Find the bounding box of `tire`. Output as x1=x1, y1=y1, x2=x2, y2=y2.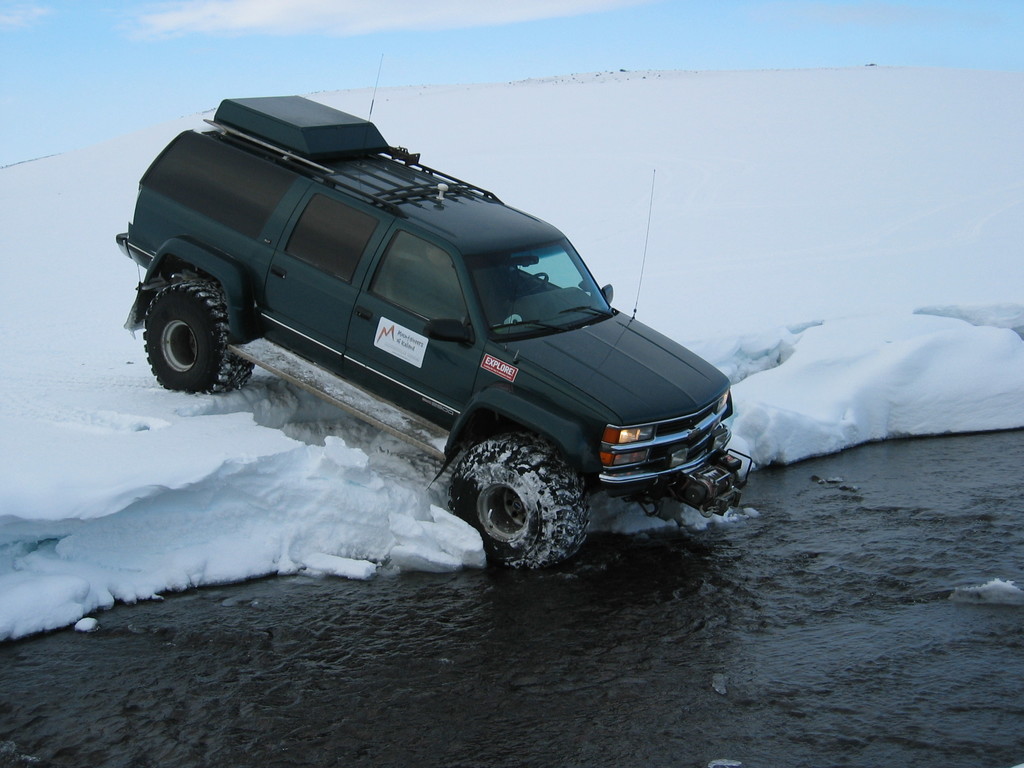
x1=448, y1=435, x2=588, y2=572.
